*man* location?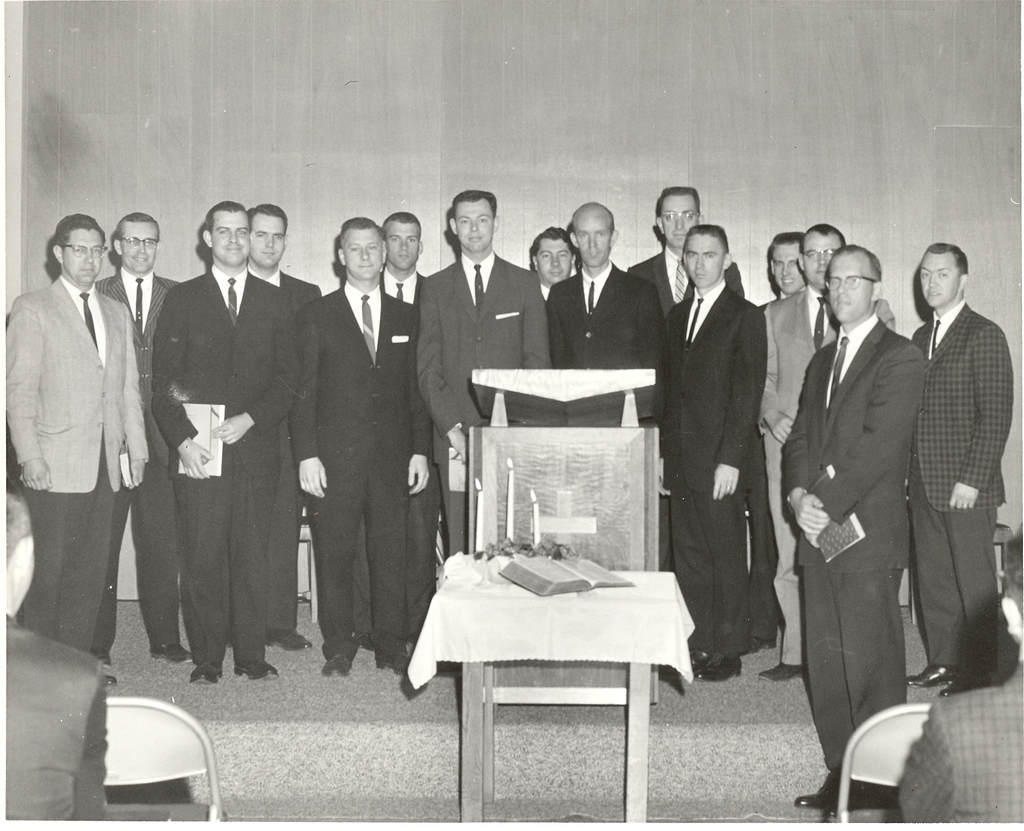
526, 220, 588, 299
